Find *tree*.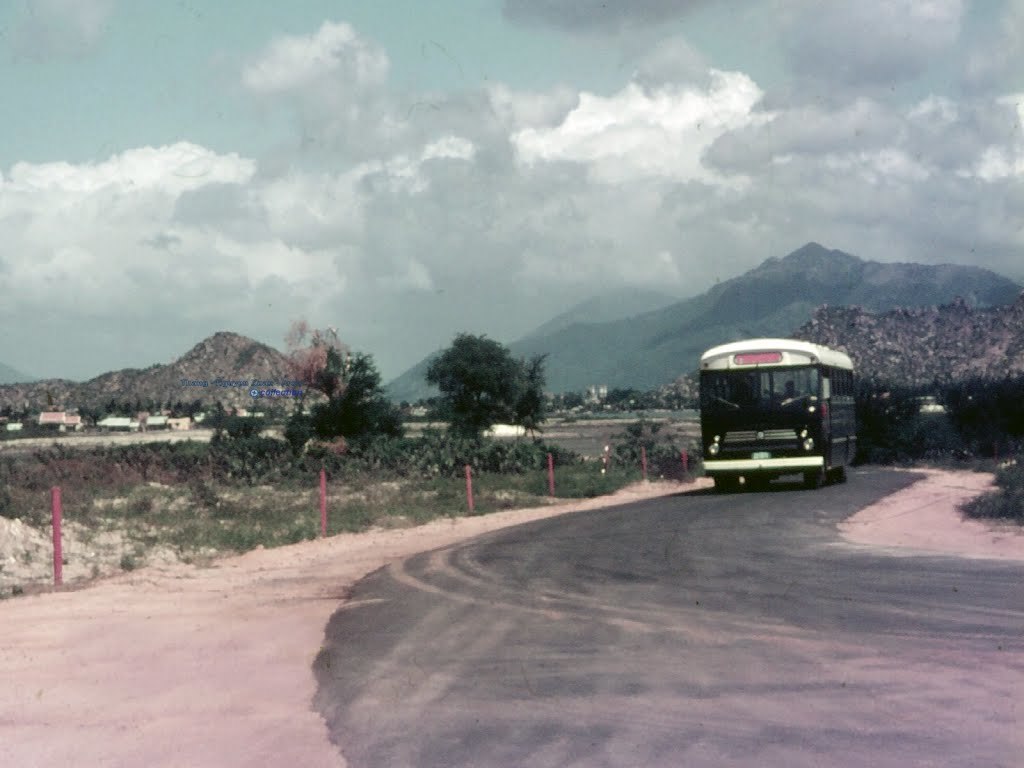
select_region(286, 313, 345, 385).
